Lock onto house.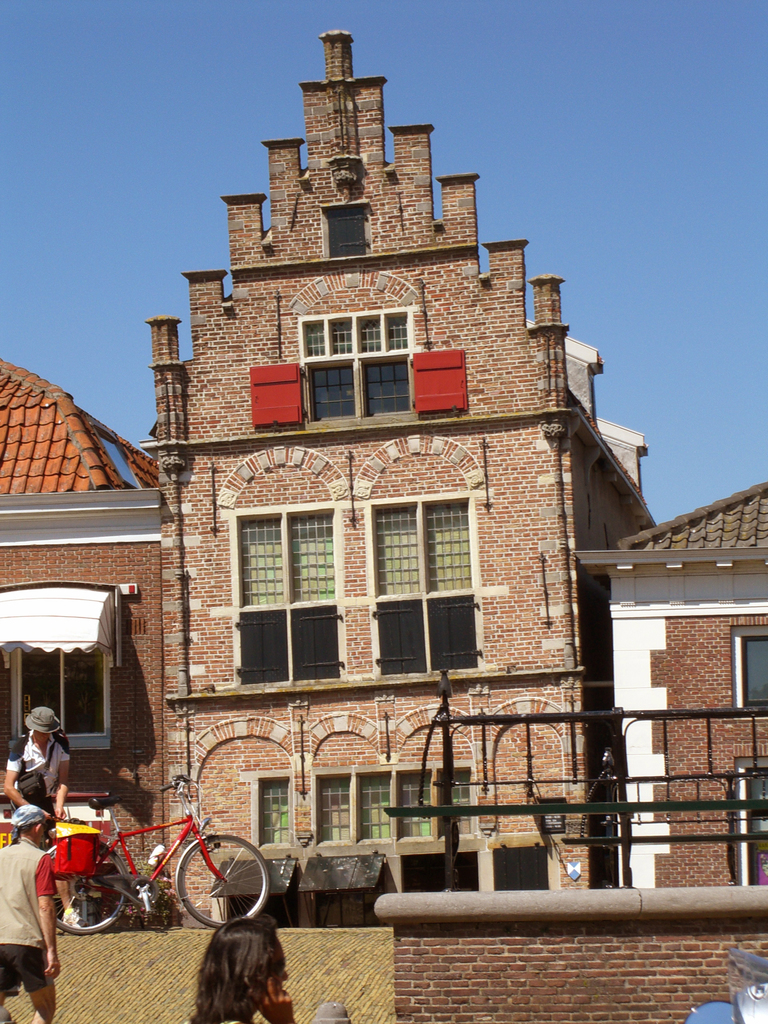
Locked: [372, 888, 767, 1023].
